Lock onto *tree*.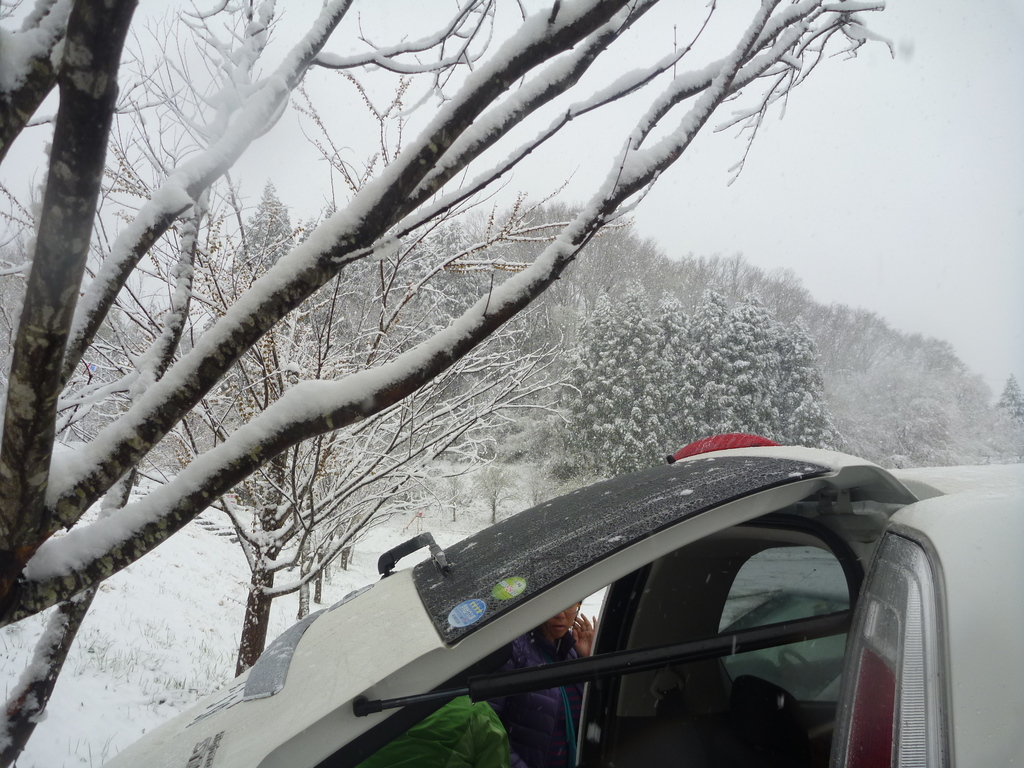
Locked: [x1=541, y1=276, x2=844, y2=495].
